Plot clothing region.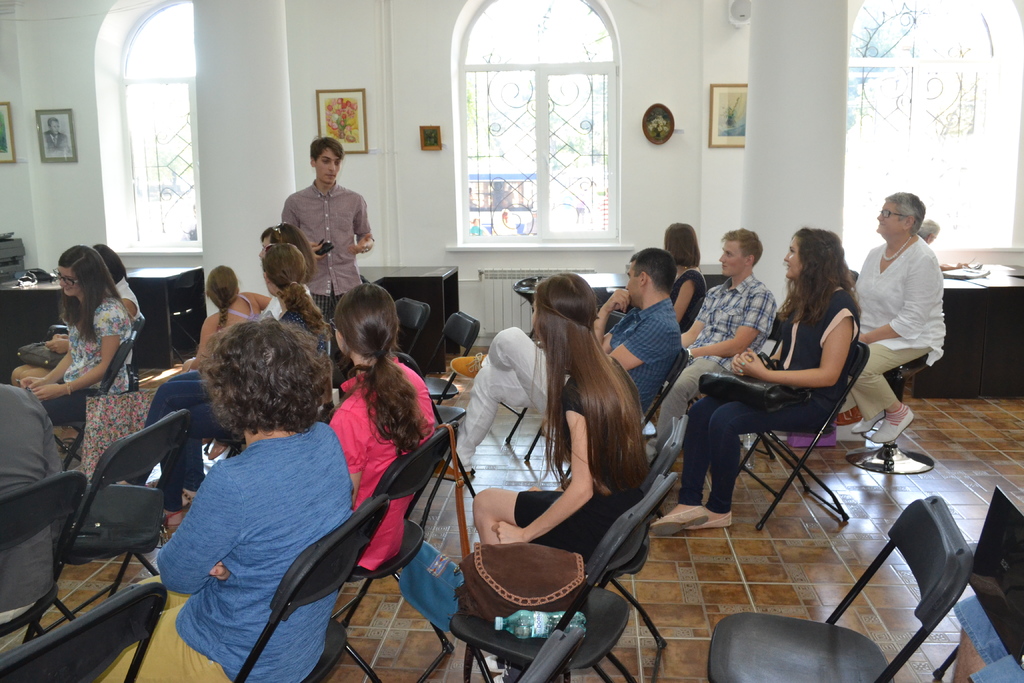
Plotted at [351,363,418,564].
